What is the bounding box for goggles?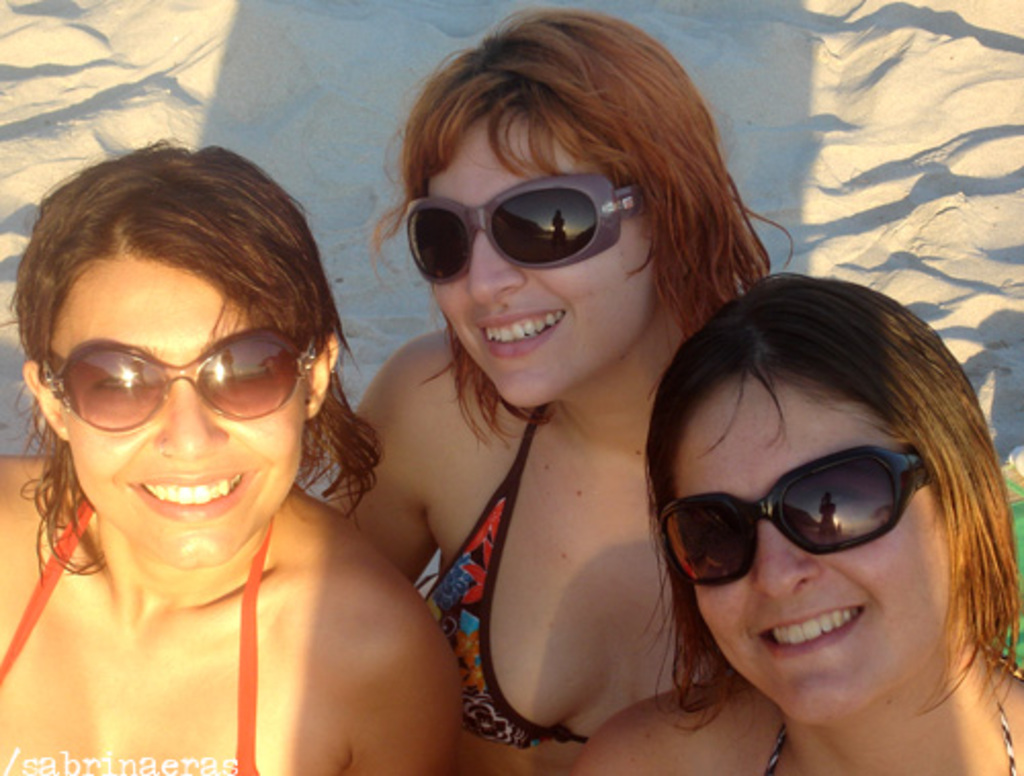
401/168/662/287.
